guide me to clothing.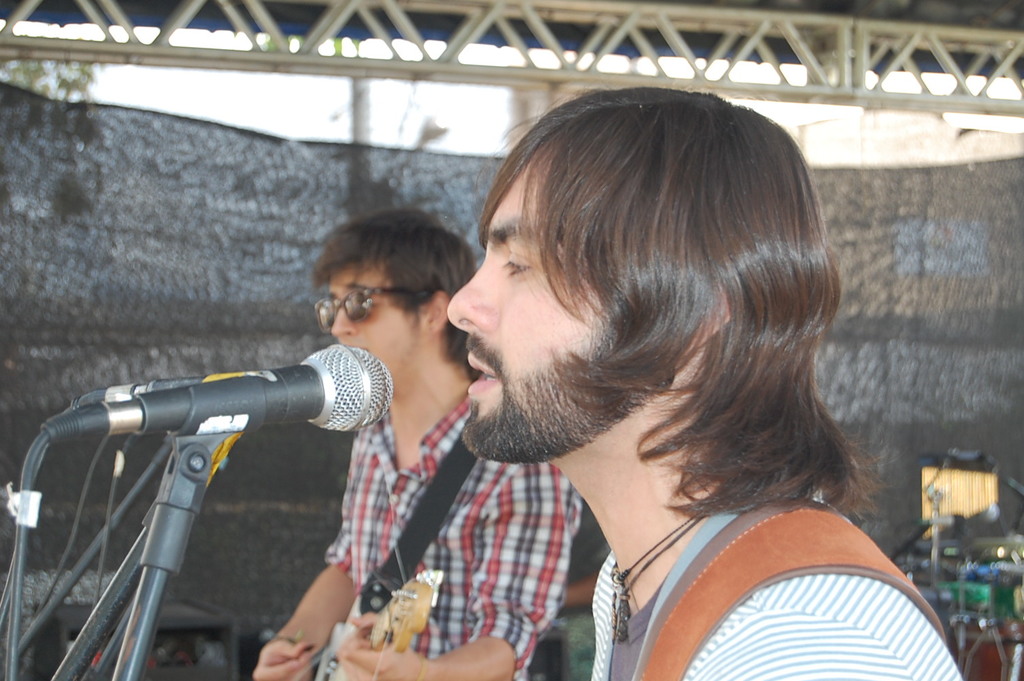
Guidance: box=[322, 383, 579, 680].
